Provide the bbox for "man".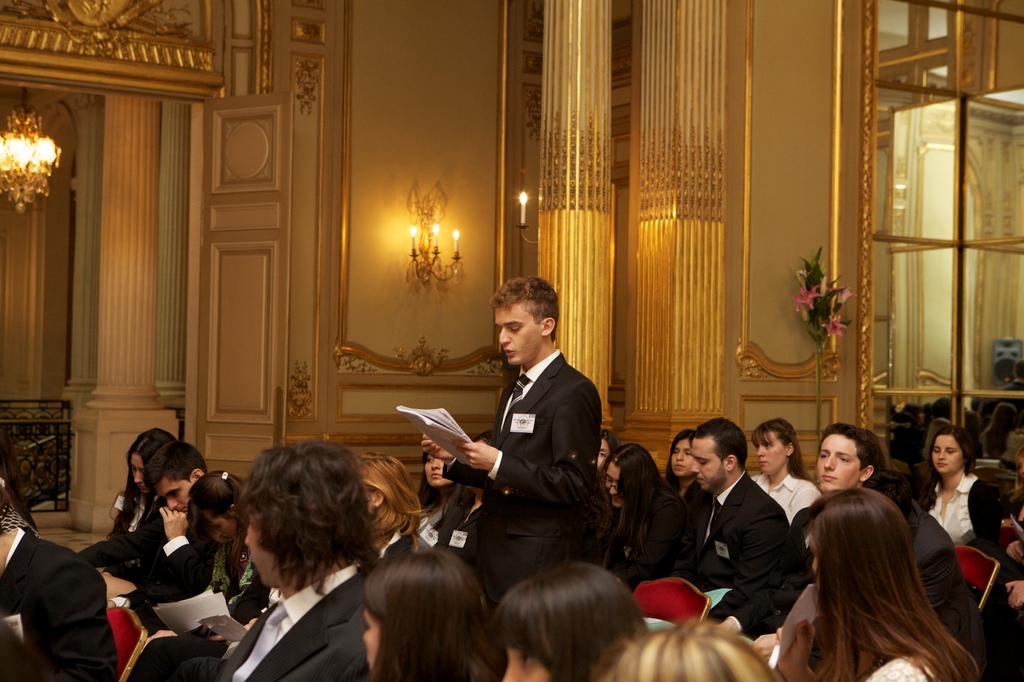
[x1=86, y1=441, x2=207, y2=637].
